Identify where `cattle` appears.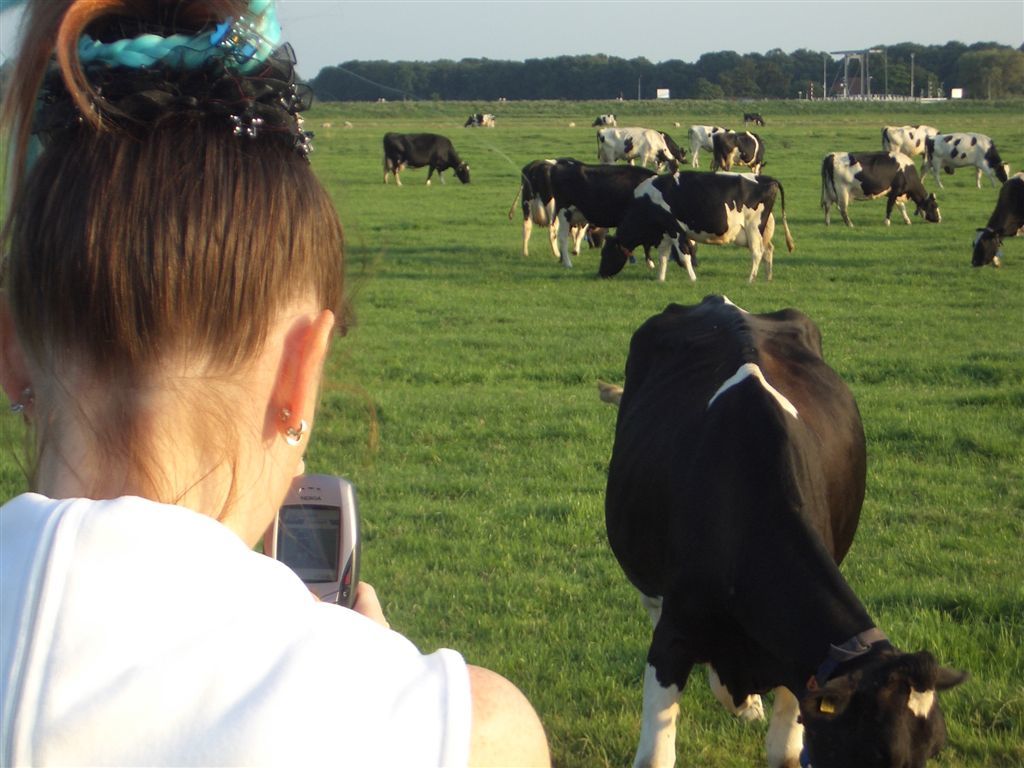
Appears at crop(820, 146, 940, 223).
